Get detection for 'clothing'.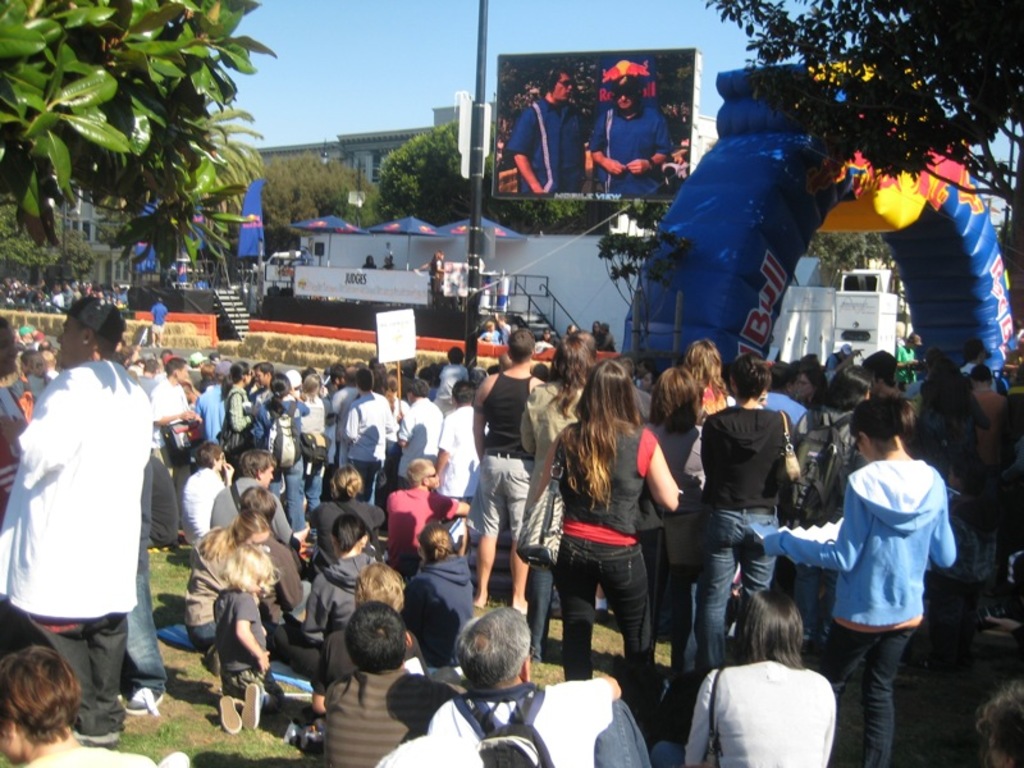
Detection: l=301, t=545, r=369, b=625.
